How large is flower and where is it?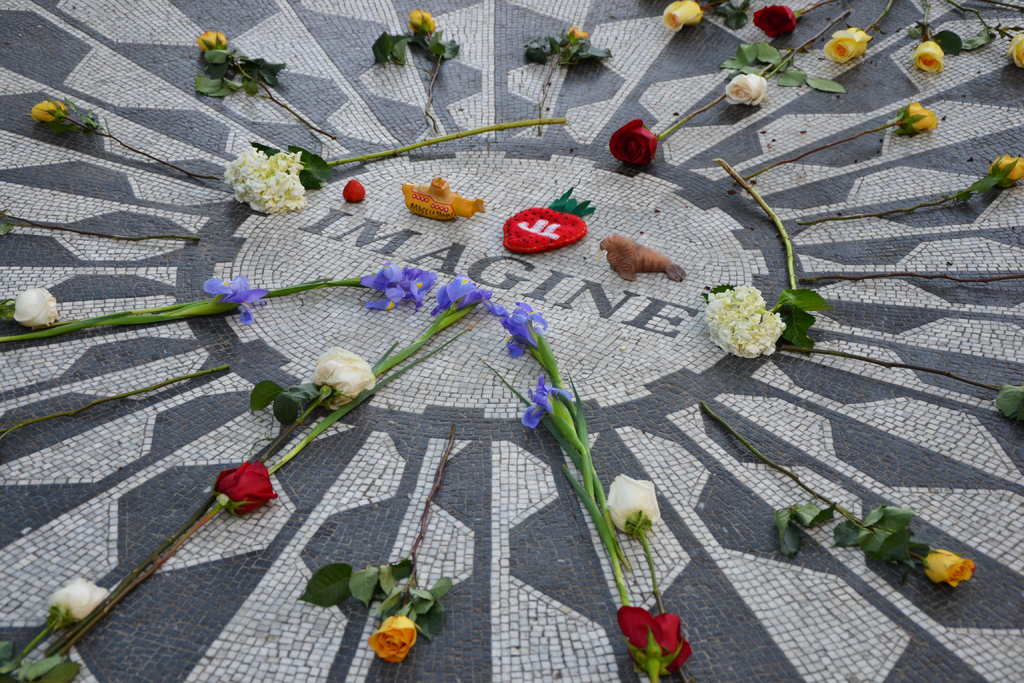
Bounding box: [213, 461, 281, 507].
